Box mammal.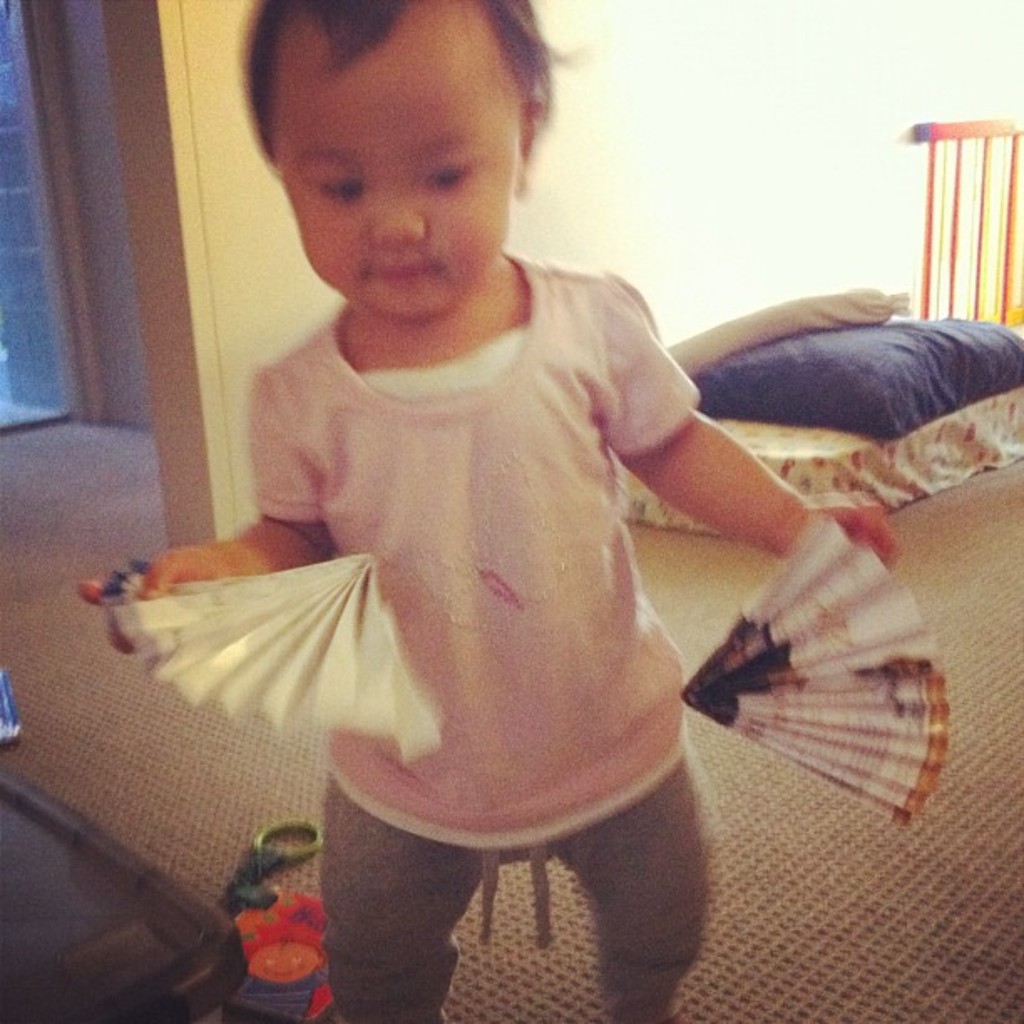
<region>72, 0, 892, 1022</region>.
